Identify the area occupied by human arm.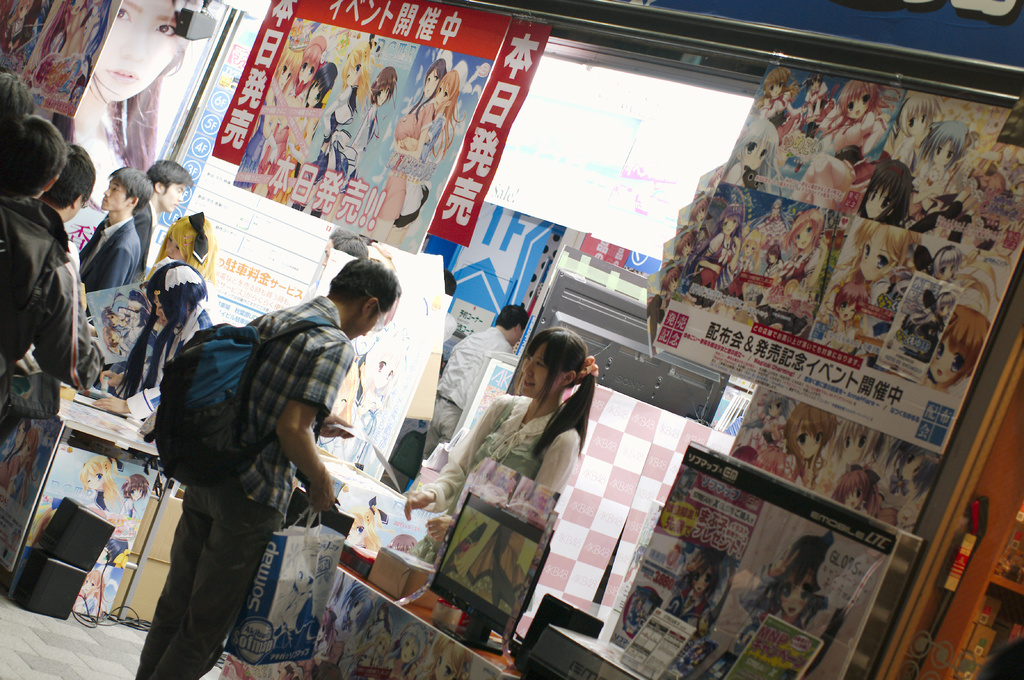
Area: select_region(407, 390, 500, 525).
